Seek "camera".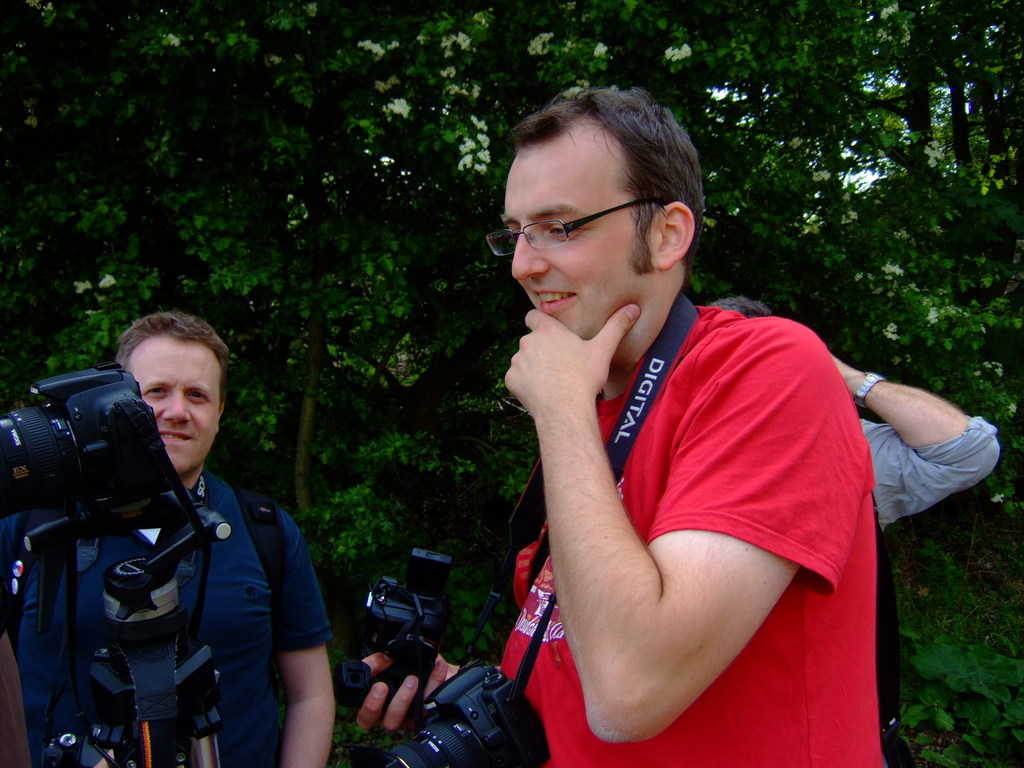
(2, 319, 209, 637).
